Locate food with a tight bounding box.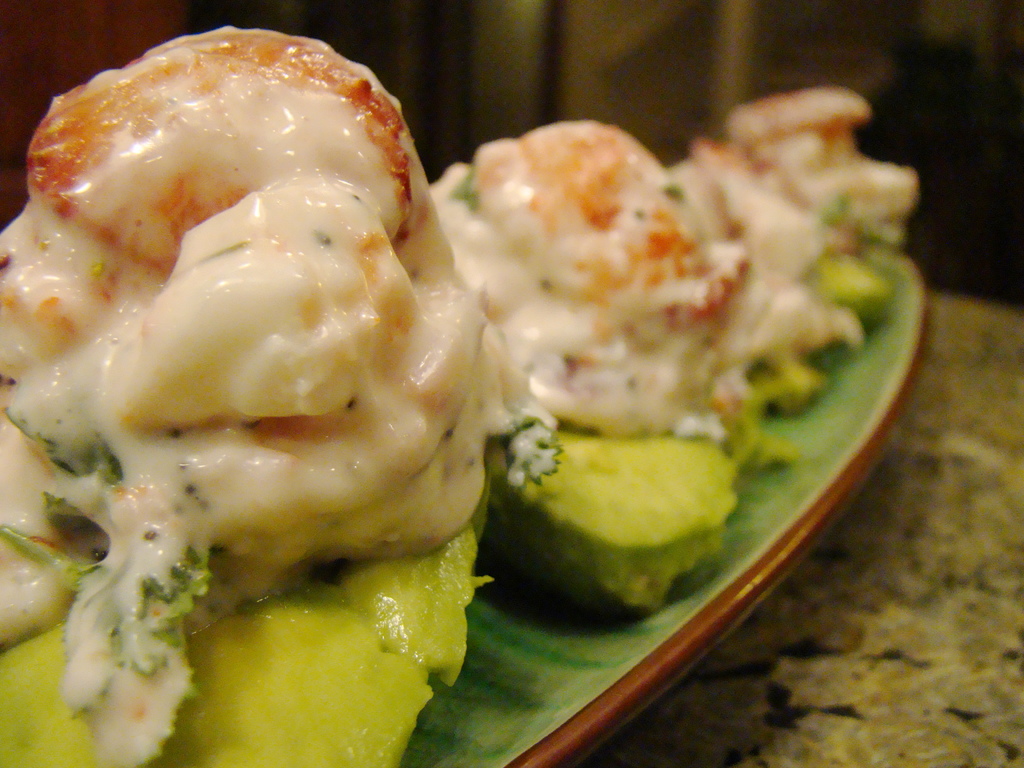
bbox=[38, 29, 532, 725].
